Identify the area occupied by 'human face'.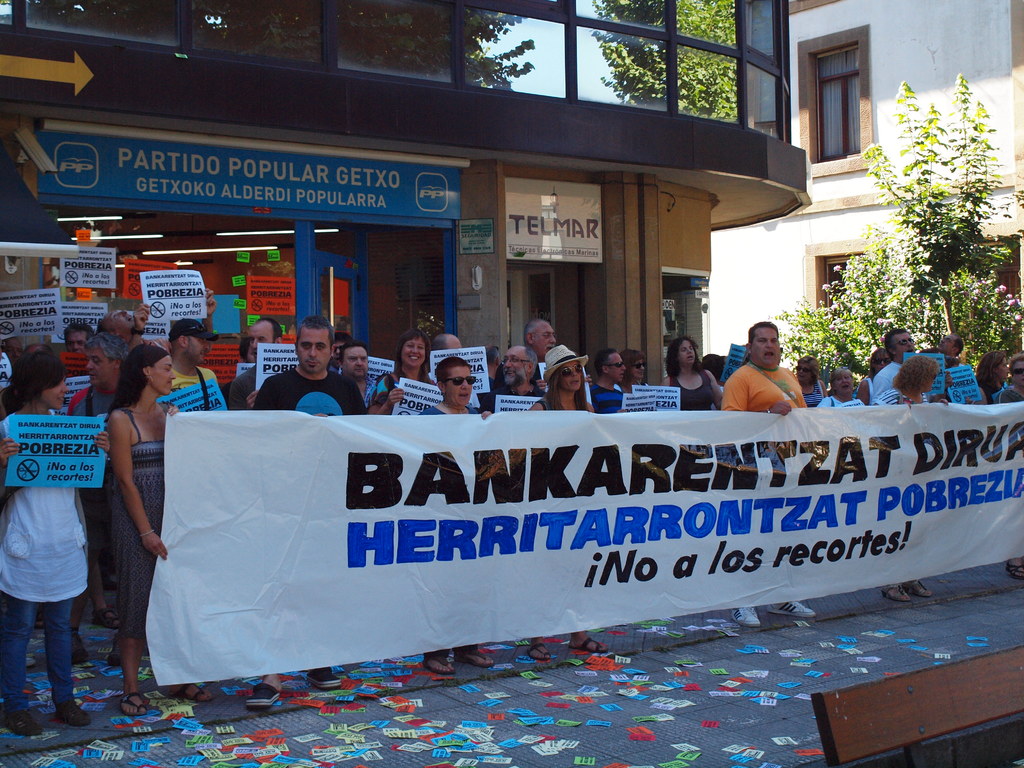
Area: (x1=148, y1=356, x2=178, y2=397).
